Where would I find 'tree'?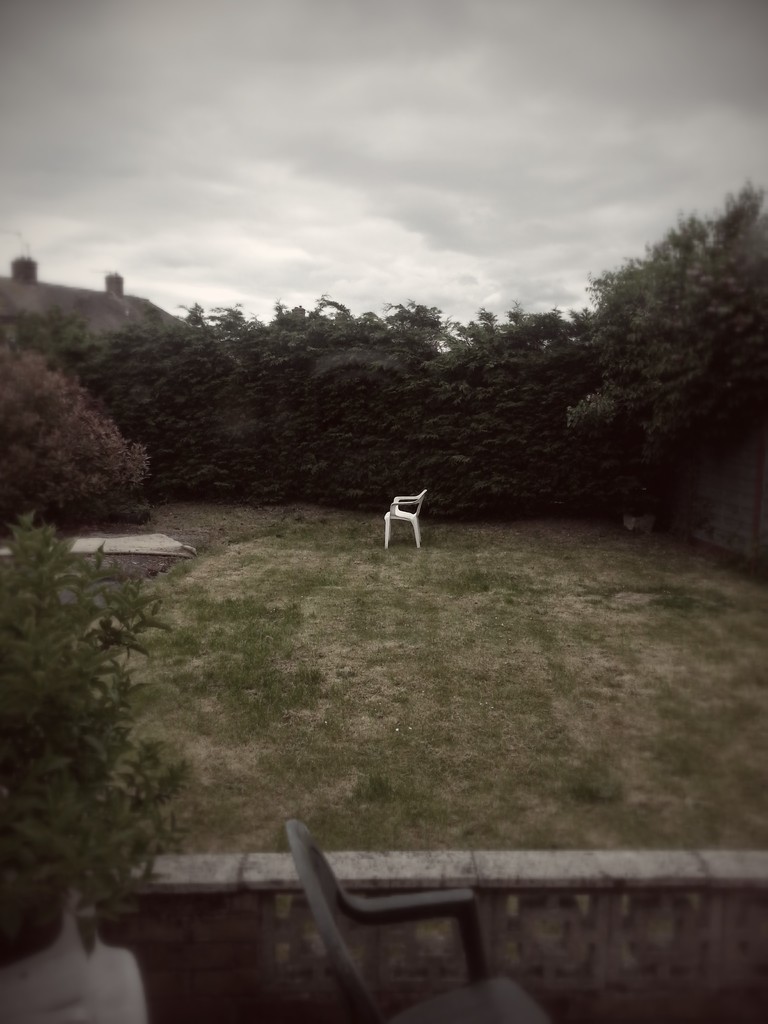
At <box>0,349,146,518</box>.
